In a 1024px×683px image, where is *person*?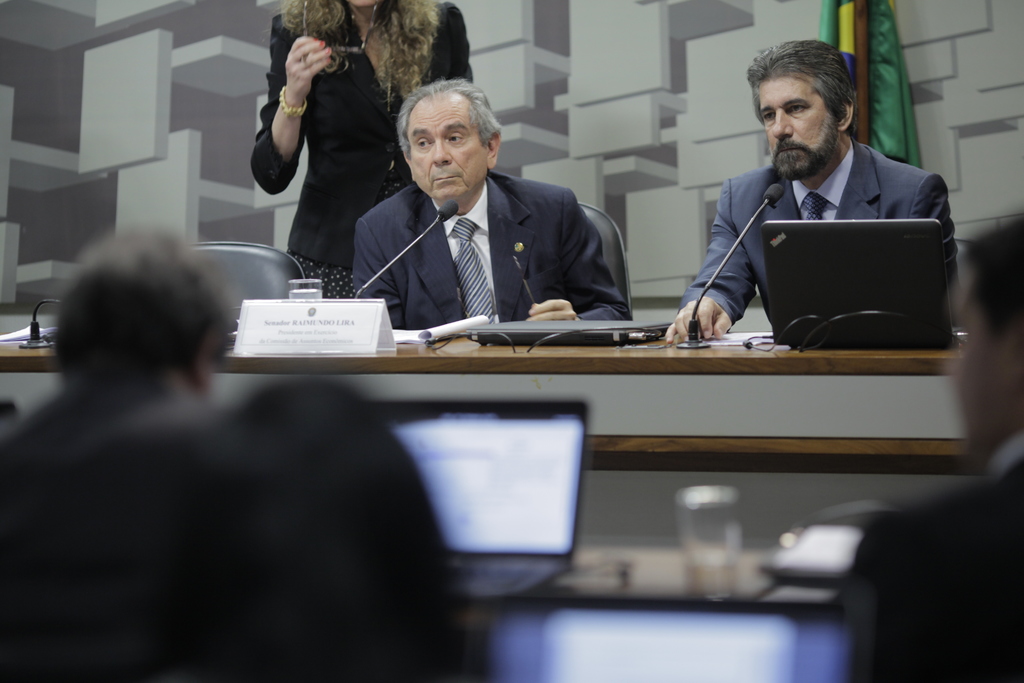
bbox=[665, 40, 959, 347].
